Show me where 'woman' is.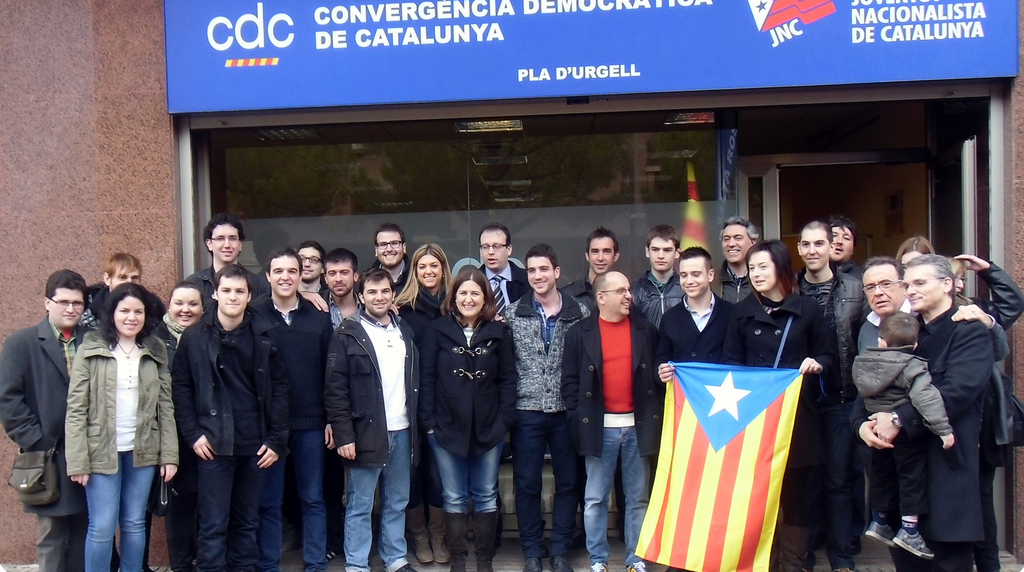
'woman' is at [139,275,203,571].
